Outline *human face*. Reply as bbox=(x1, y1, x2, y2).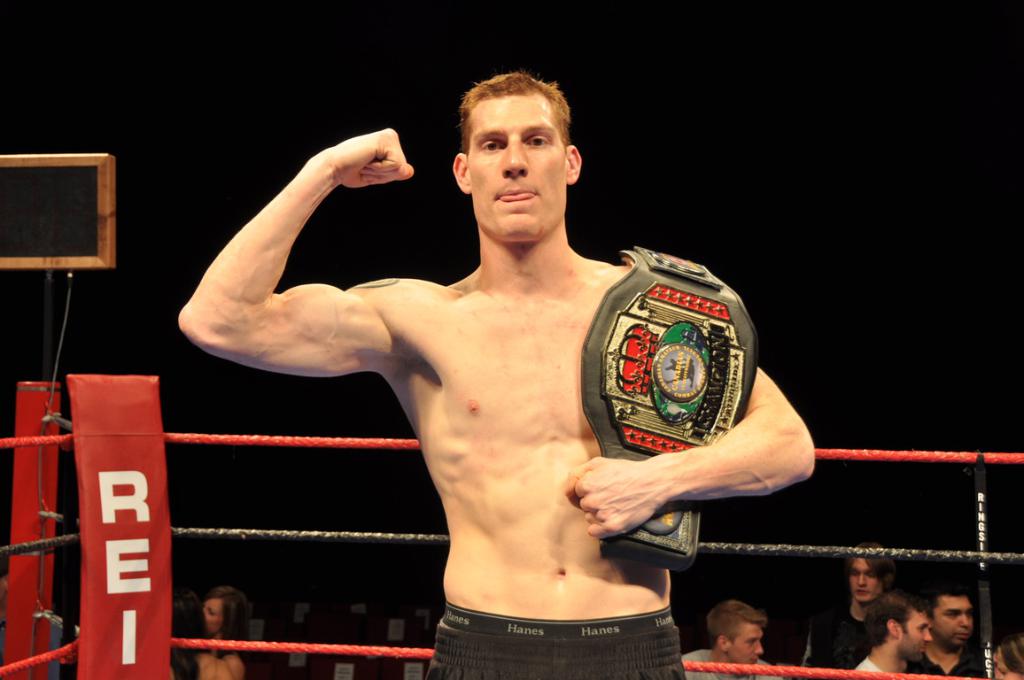
bbox=(901, 614, 931, 662).
